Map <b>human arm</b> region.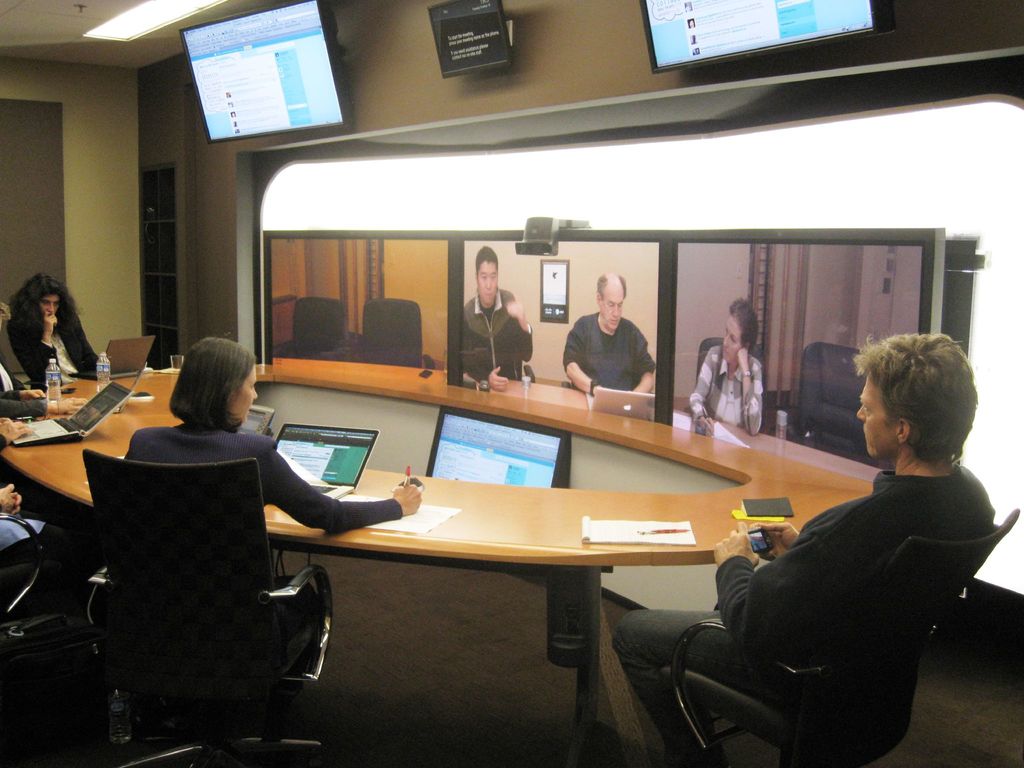
Mapped to <region>631, 355, 656, 390</region>.
